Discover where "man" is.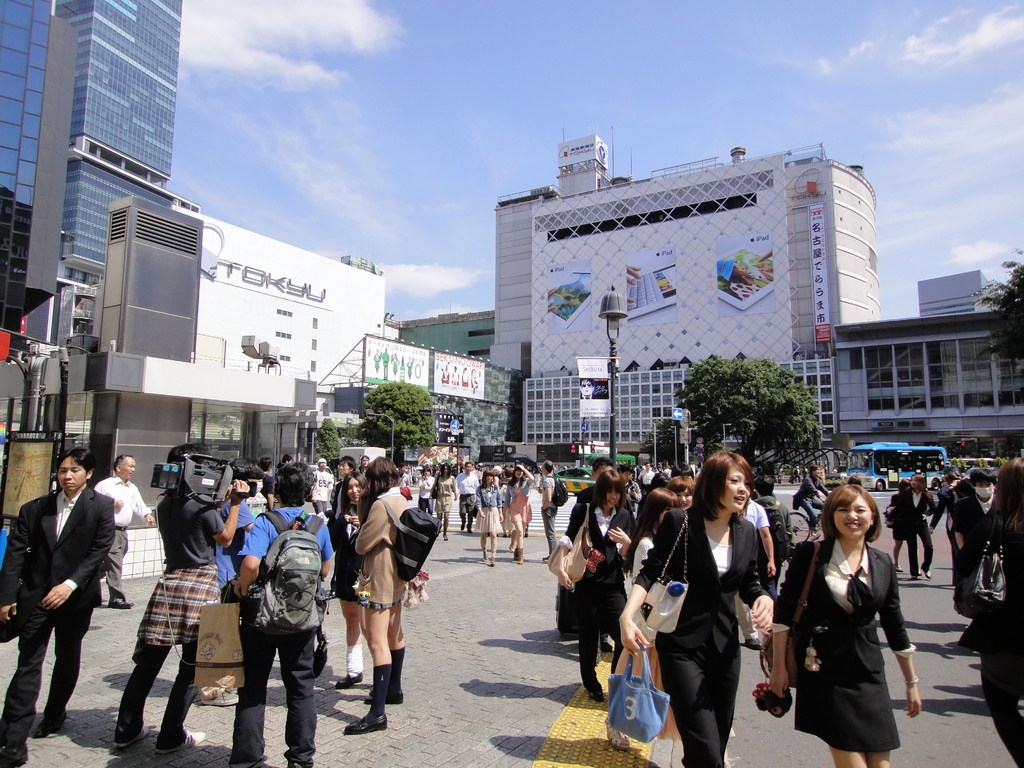
Discovered at 636:463:657:495.
